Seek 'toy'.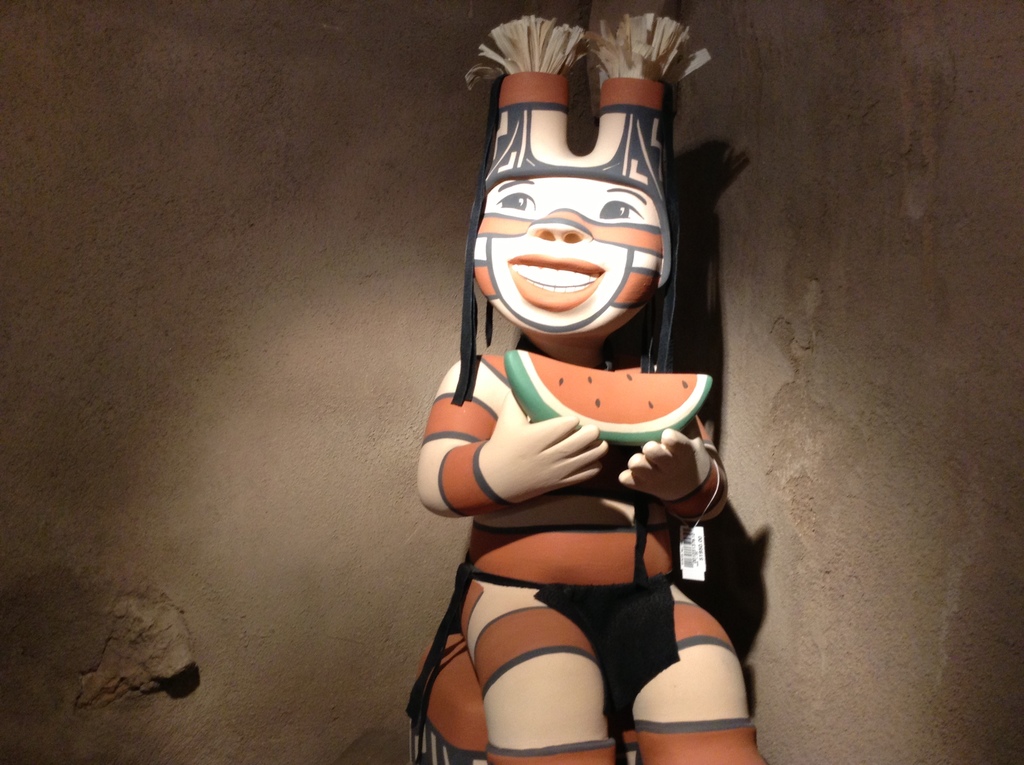
bbox=(406, 14, 767, 764).
